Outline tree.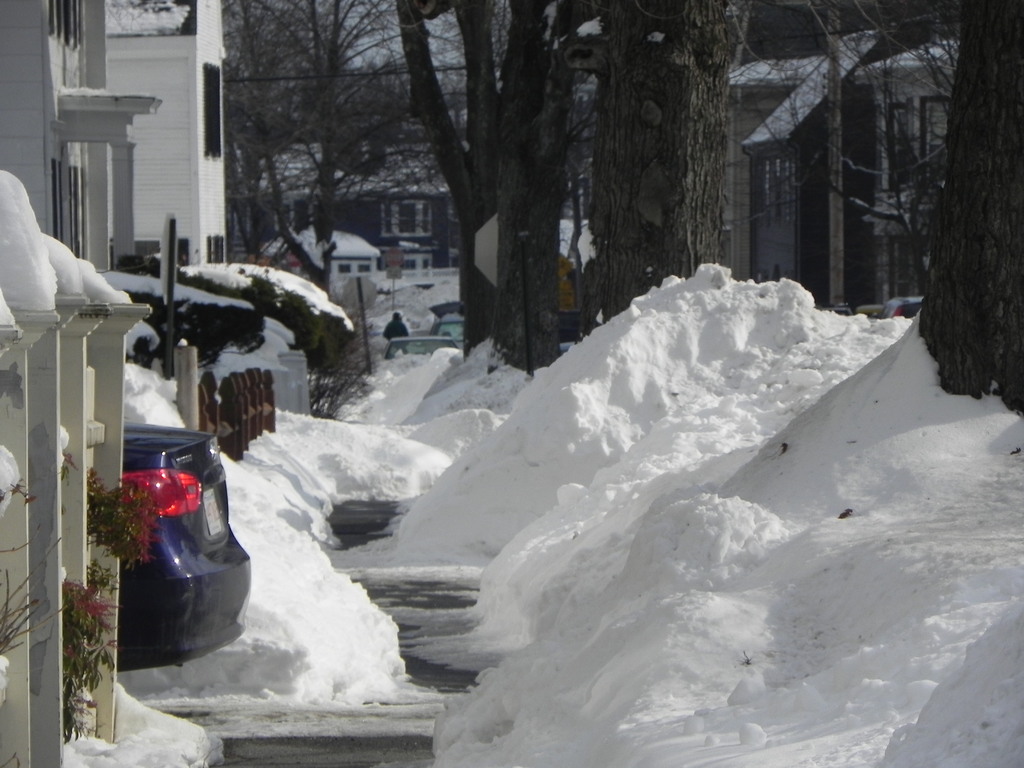
Outline: 916 0 1023 412.
